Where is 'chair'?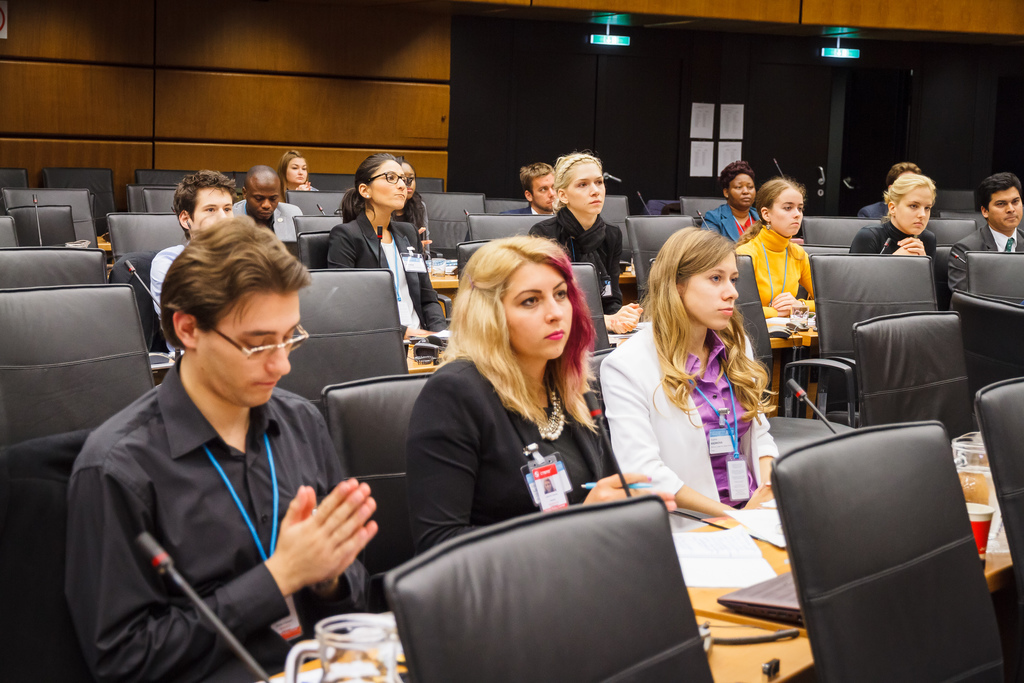
<box>422,188,484,248</box>.
